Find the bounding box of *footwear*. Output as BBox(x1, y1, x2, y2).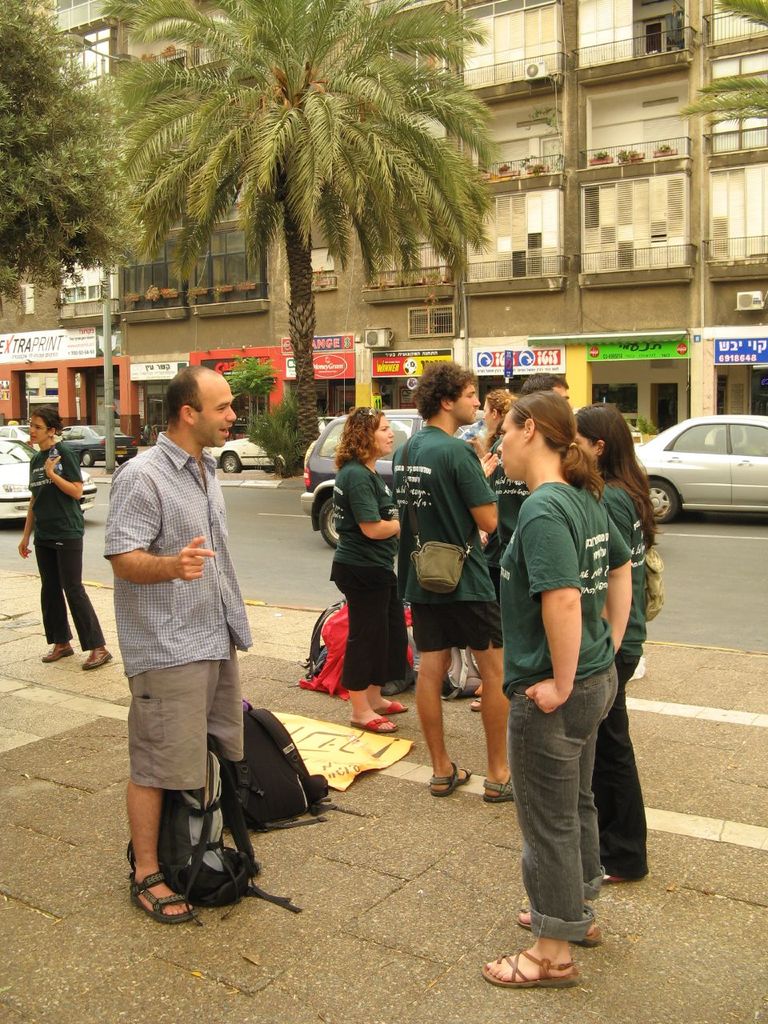
BBox(430, 761, 474, 798).
